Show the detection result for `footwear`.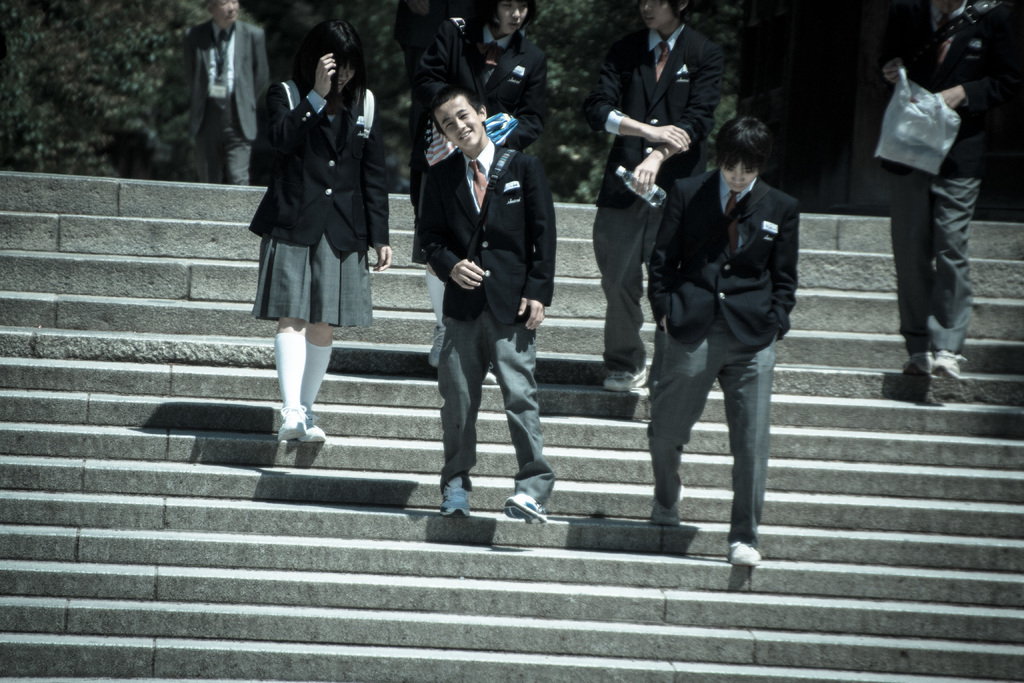
x1=442 y1=474 x2=472 y2=518.
